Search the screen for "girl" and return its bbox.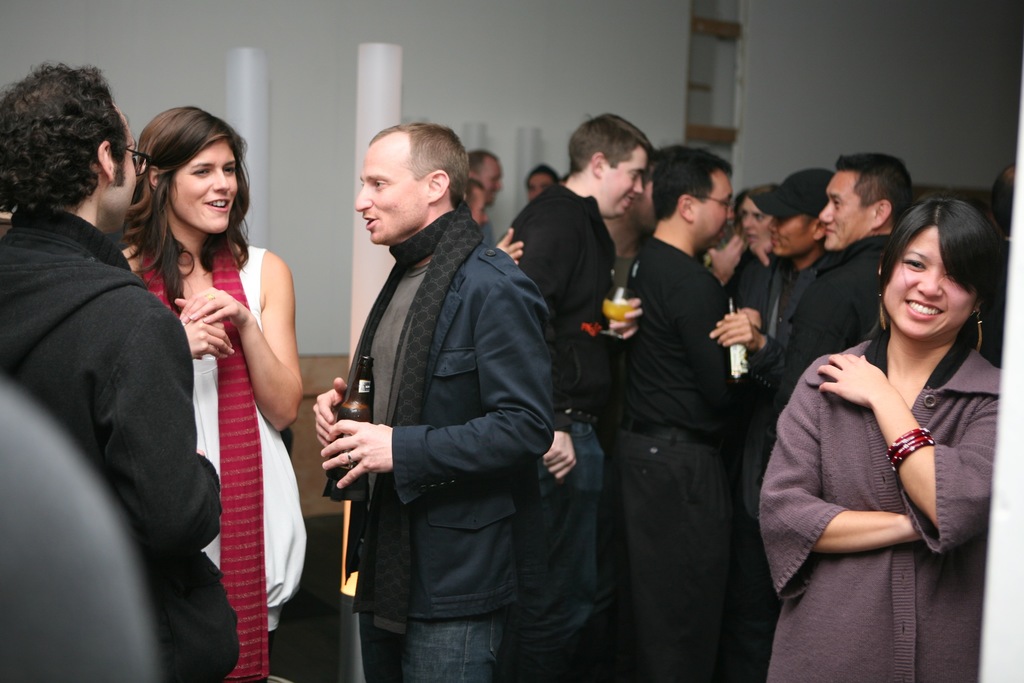
Found: (left=753, top=187, right=1007, bottom=682).
